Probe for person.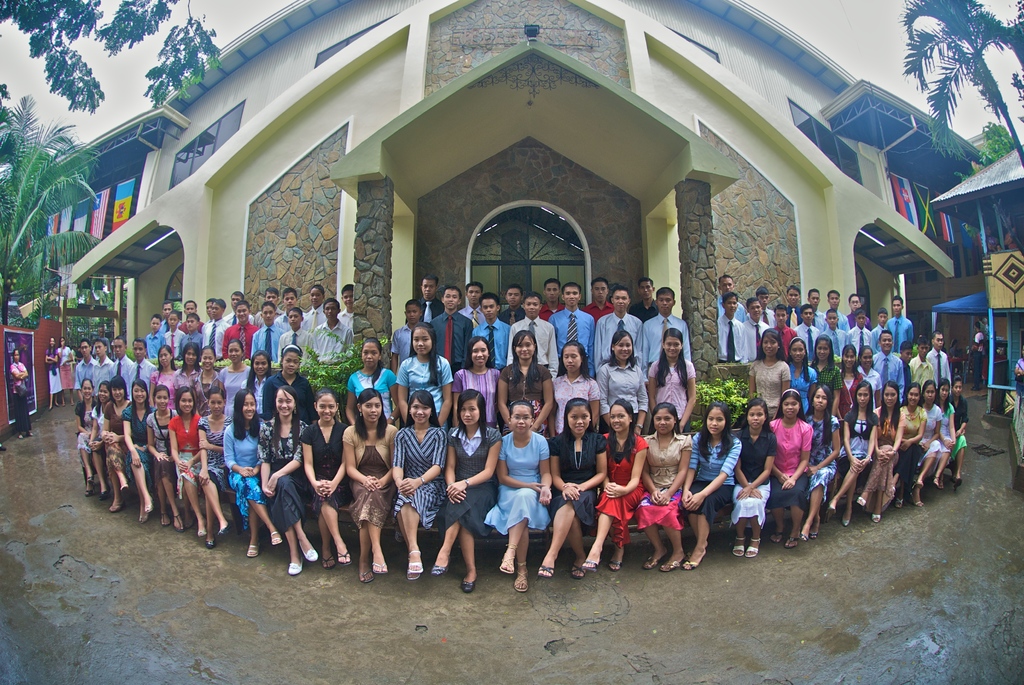
Probe result: bbox=(897, 378, 927, 508).
